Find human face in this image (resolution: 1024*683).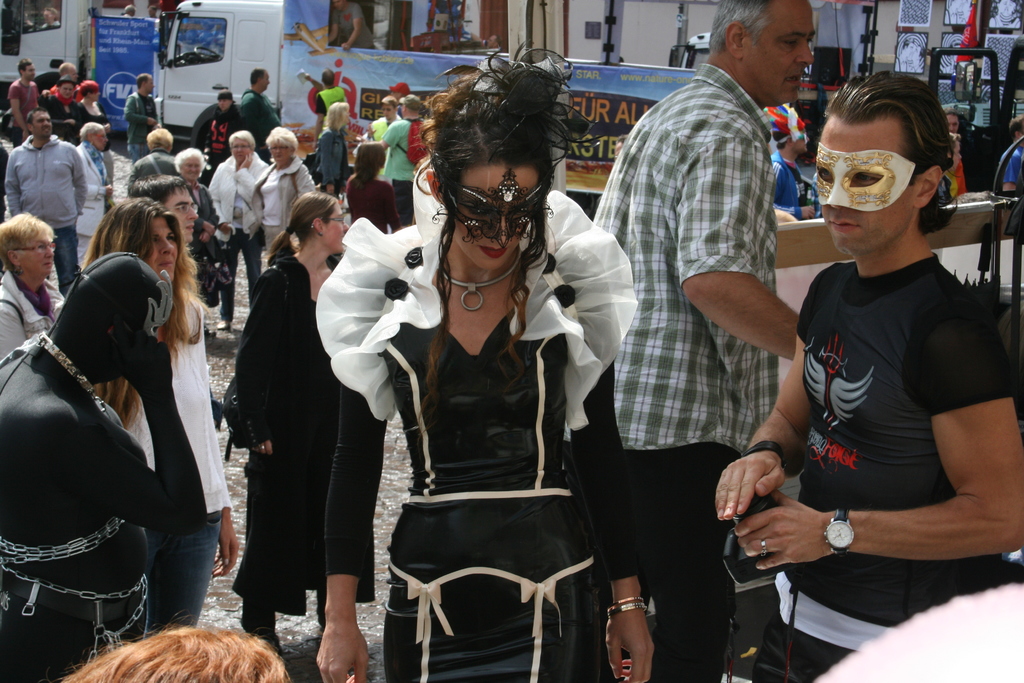
l=180, t=158, r=200, b=179.
